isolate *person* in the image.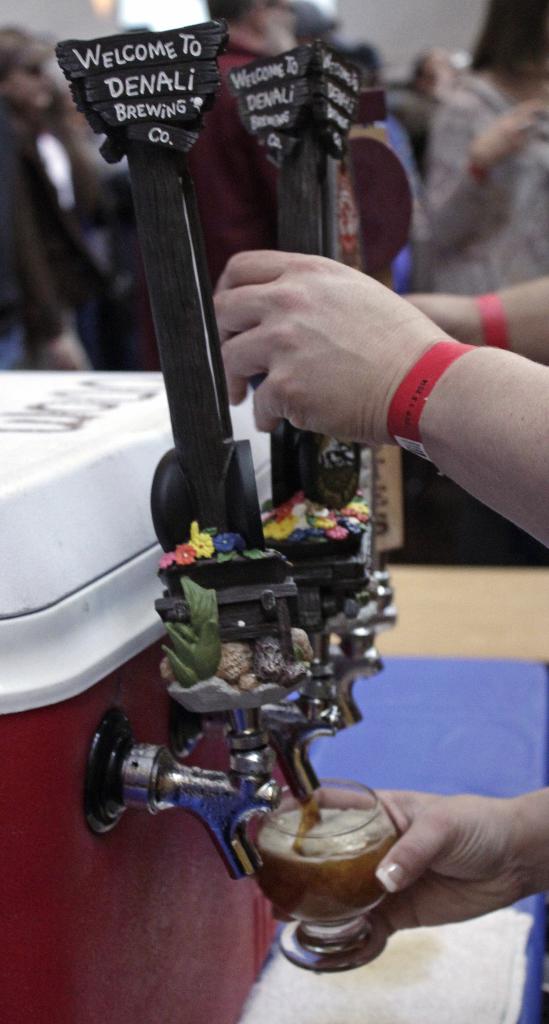
Isolated region: select_region(208, 246, 548, 556).
